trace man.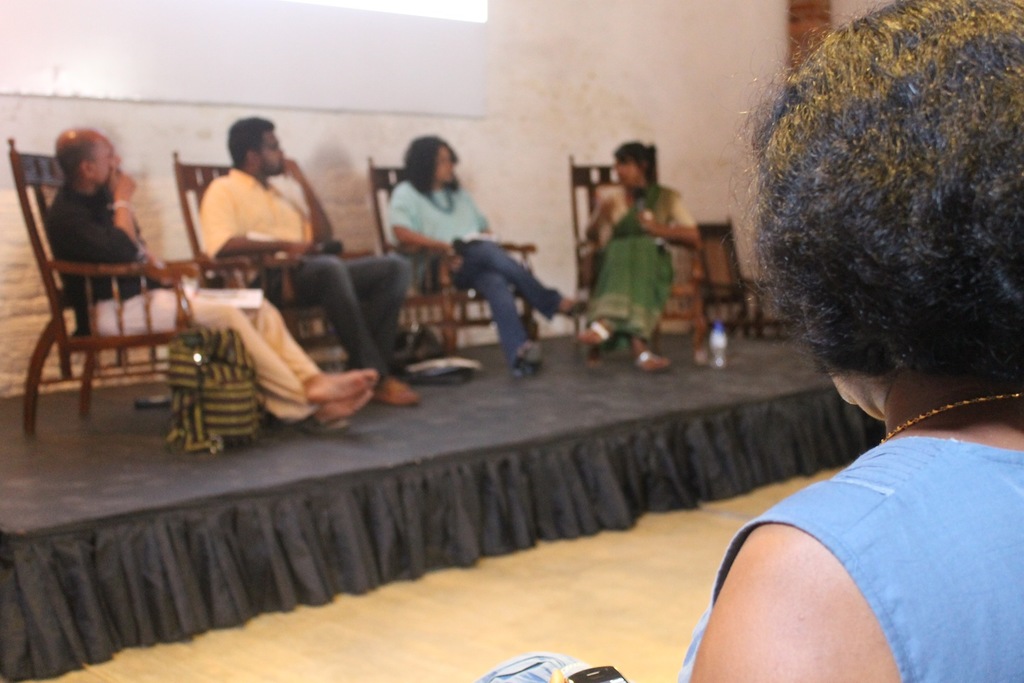
Traced to <region>40, 122, 384, 430</region>.
